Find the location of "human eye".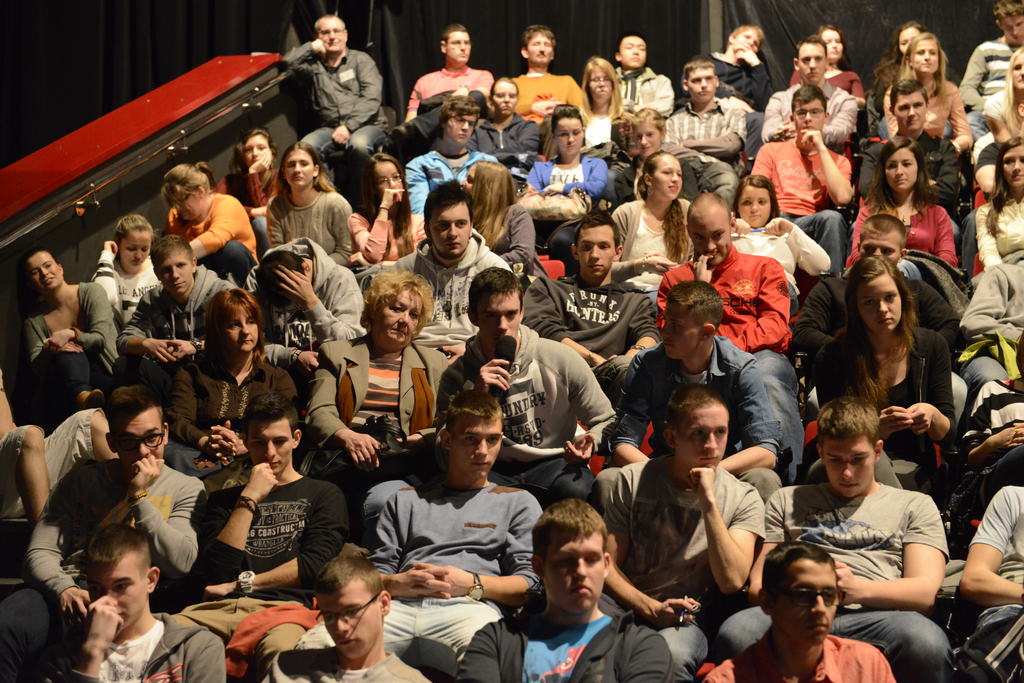
Location: crop(812, 108, 820, 117).
